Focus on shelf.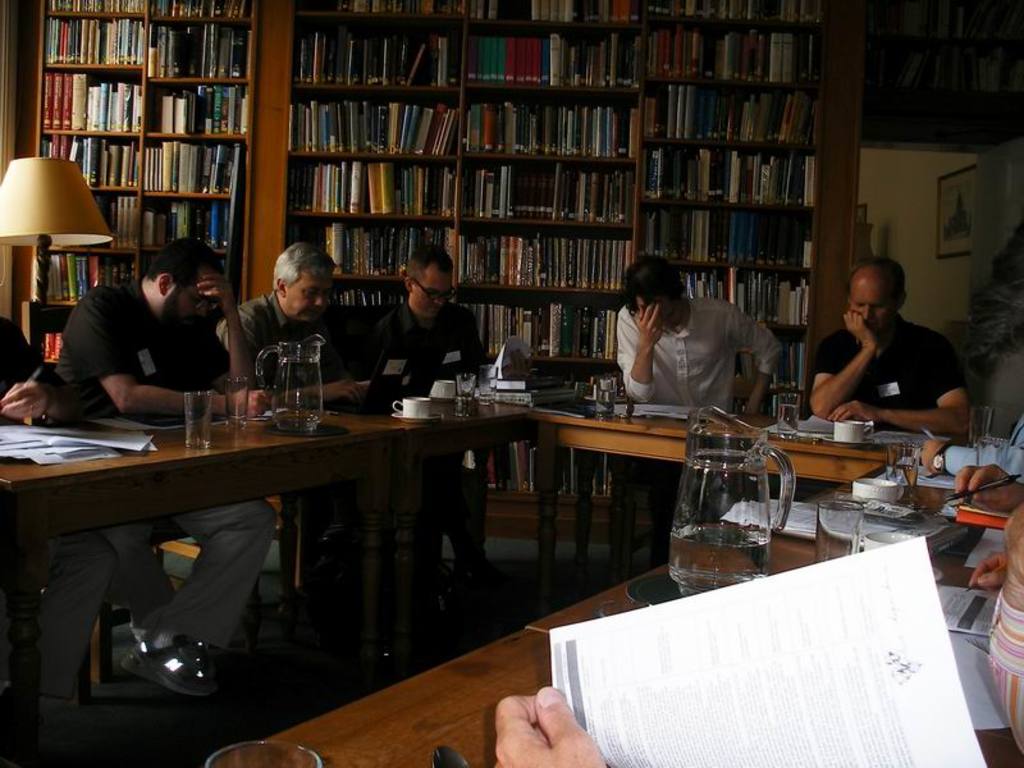
Focused at rect(458, 225, 626, 294).
